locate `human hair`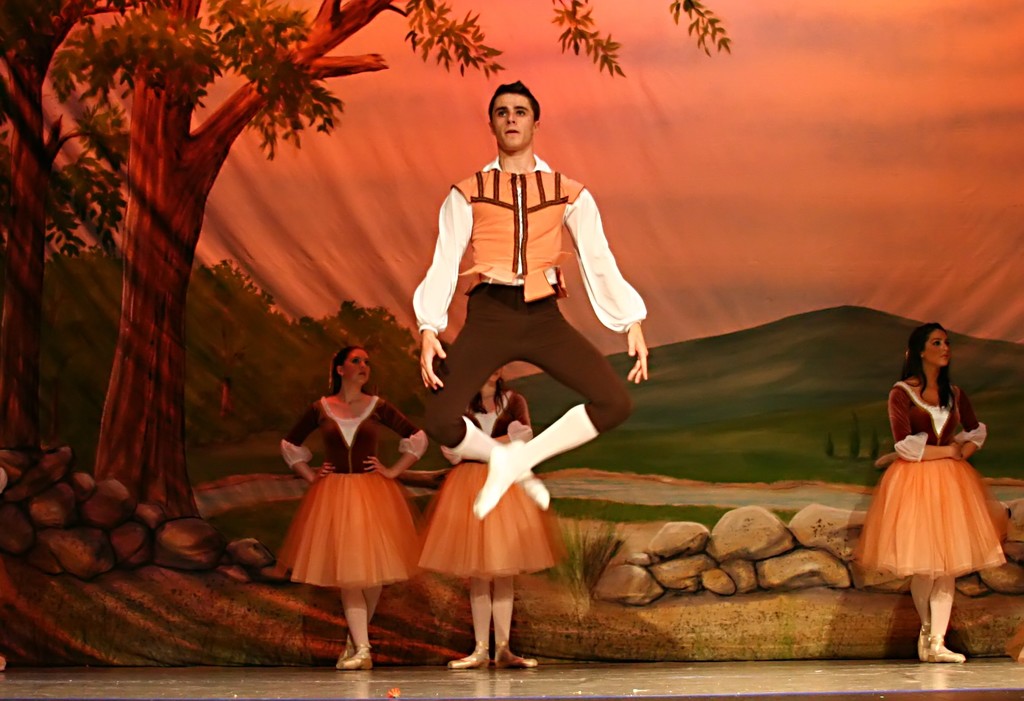
[left=471, top=361, right=516, bottom=420]
